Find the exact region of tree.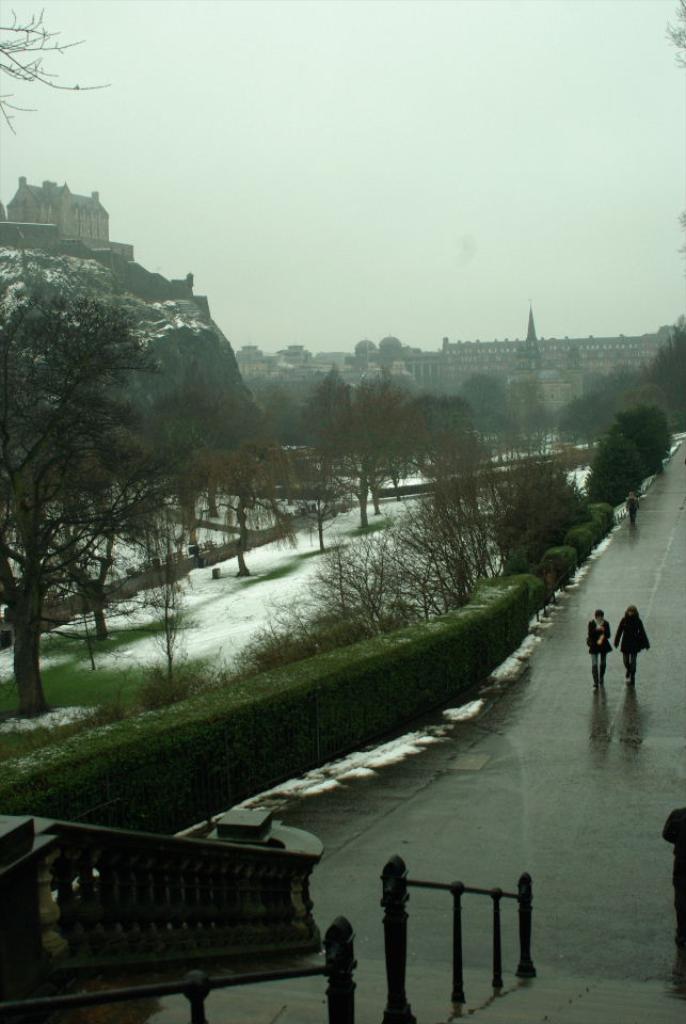
Exact region: bbox=[542, 302, 685, 419].
